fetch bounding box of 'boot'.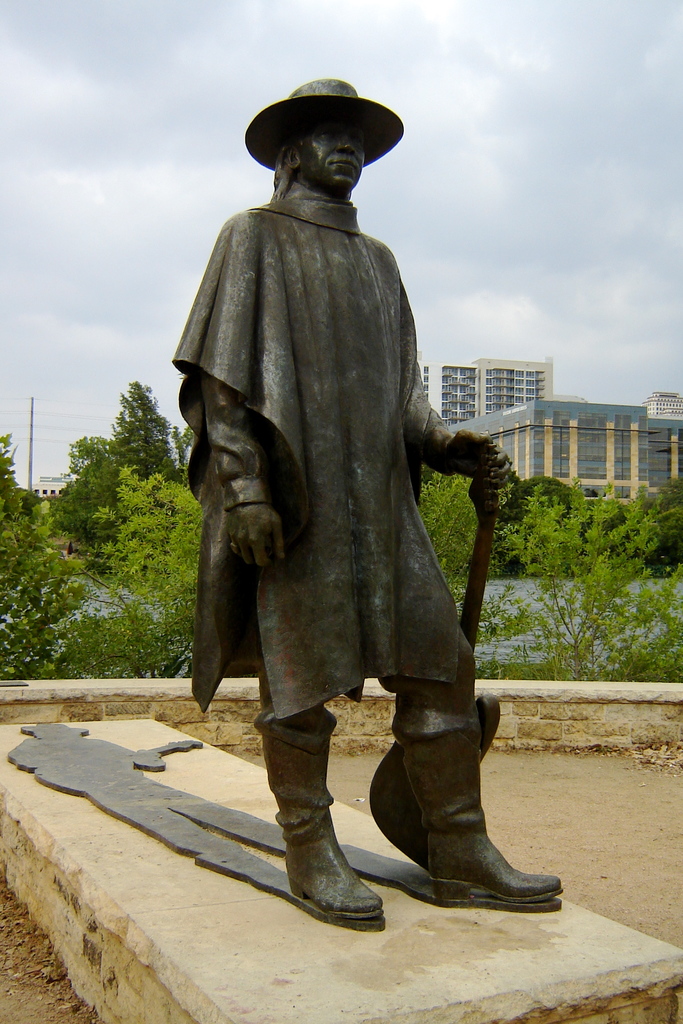
Bbox: (257,712,400,943).
